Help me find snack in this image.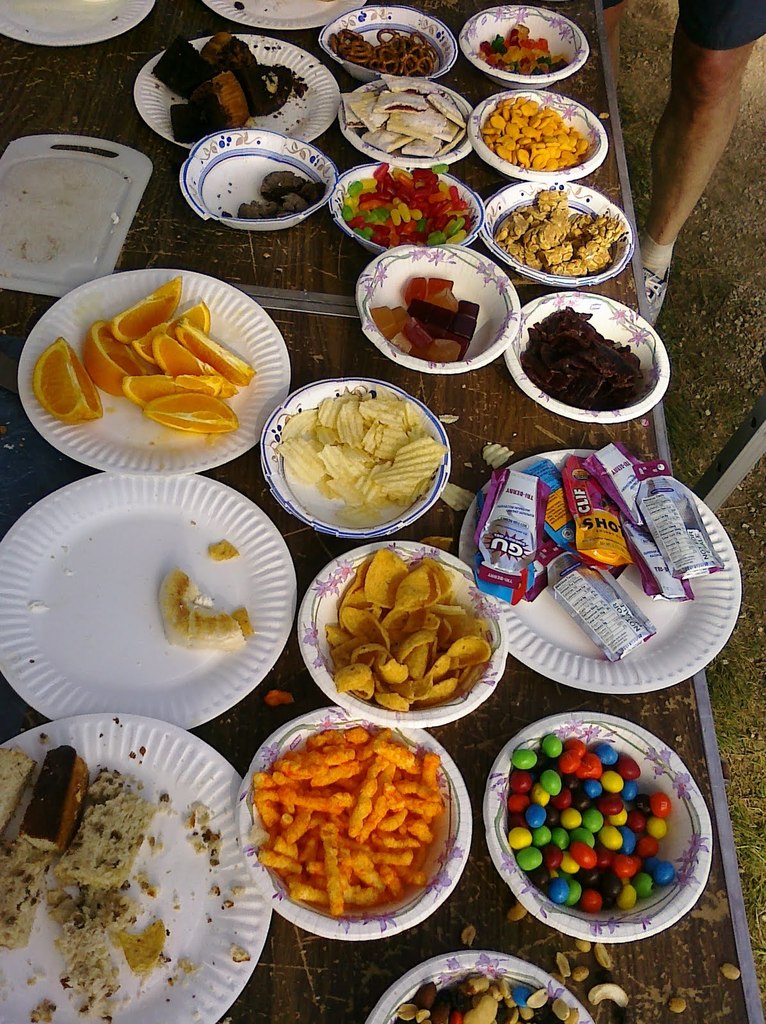
Found it: rect(4, 839, 41, 962).
